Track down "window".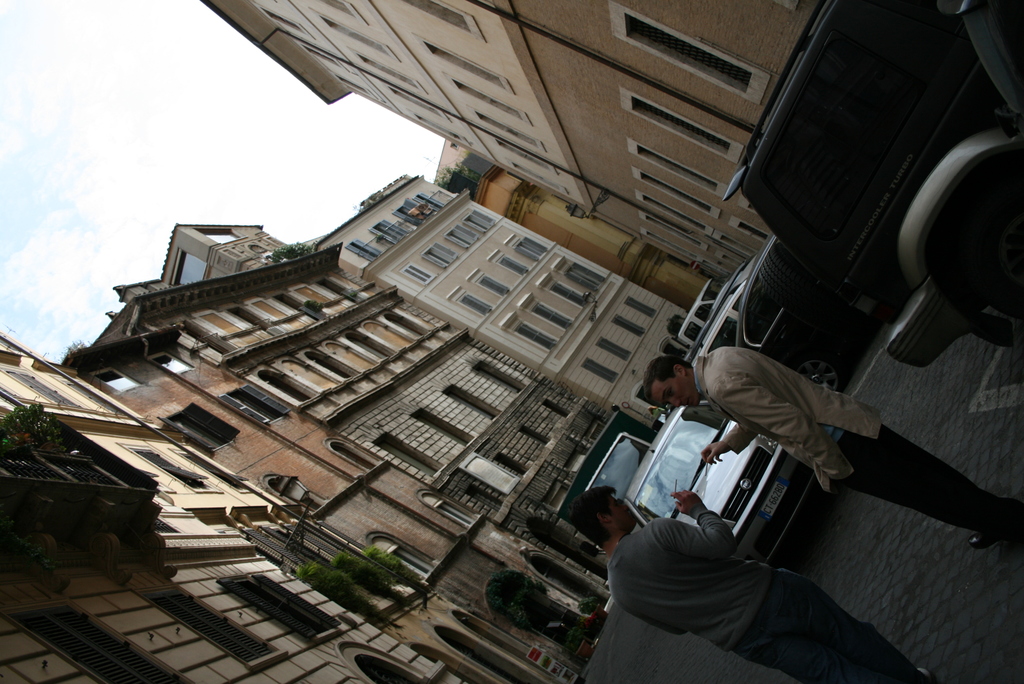
Tracked to [388, 88, 451, 122].
